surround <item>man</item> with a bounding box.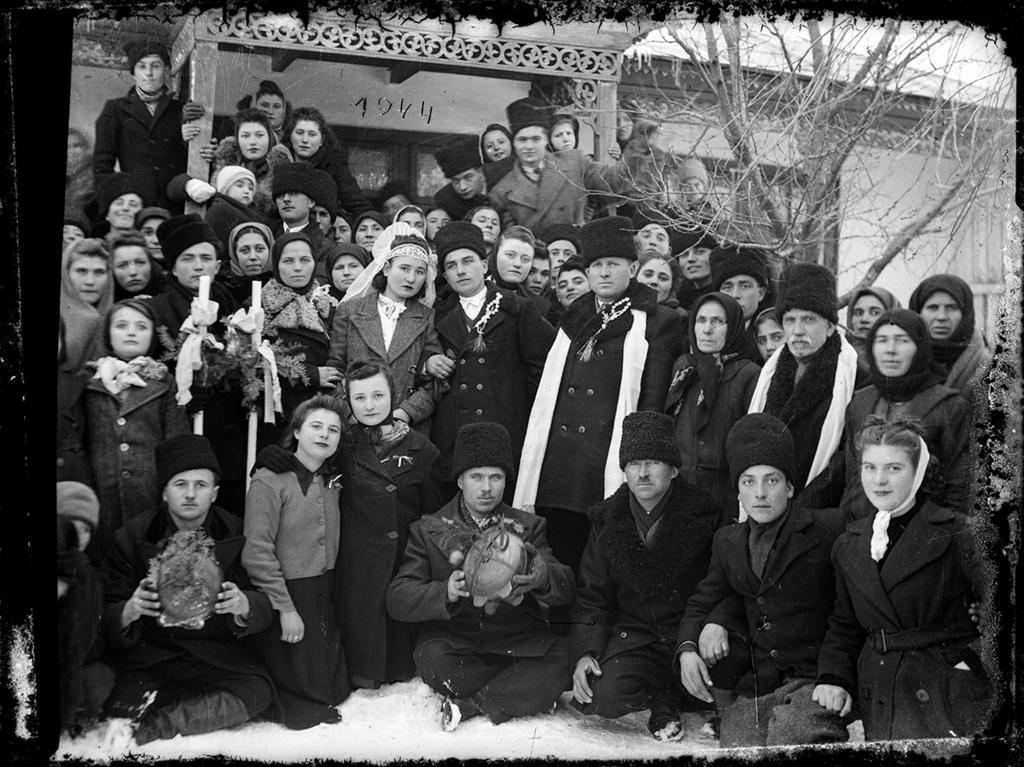
left=83, top=52, right=191, bottom=216.
